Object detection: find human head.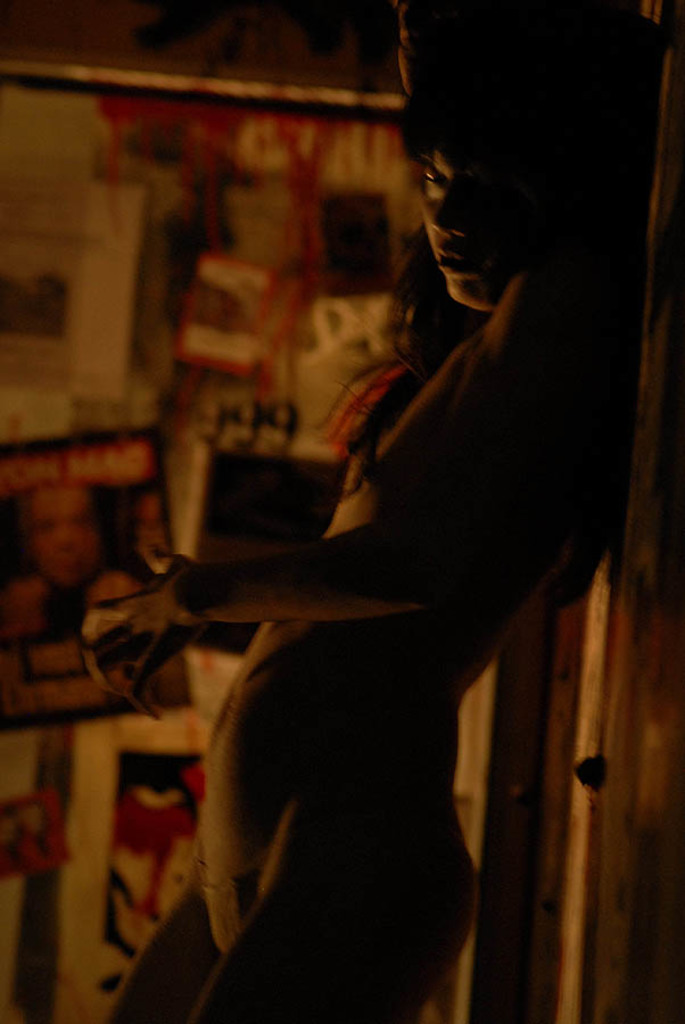
[x1=19, y1=486, x2=101, y2=592].
